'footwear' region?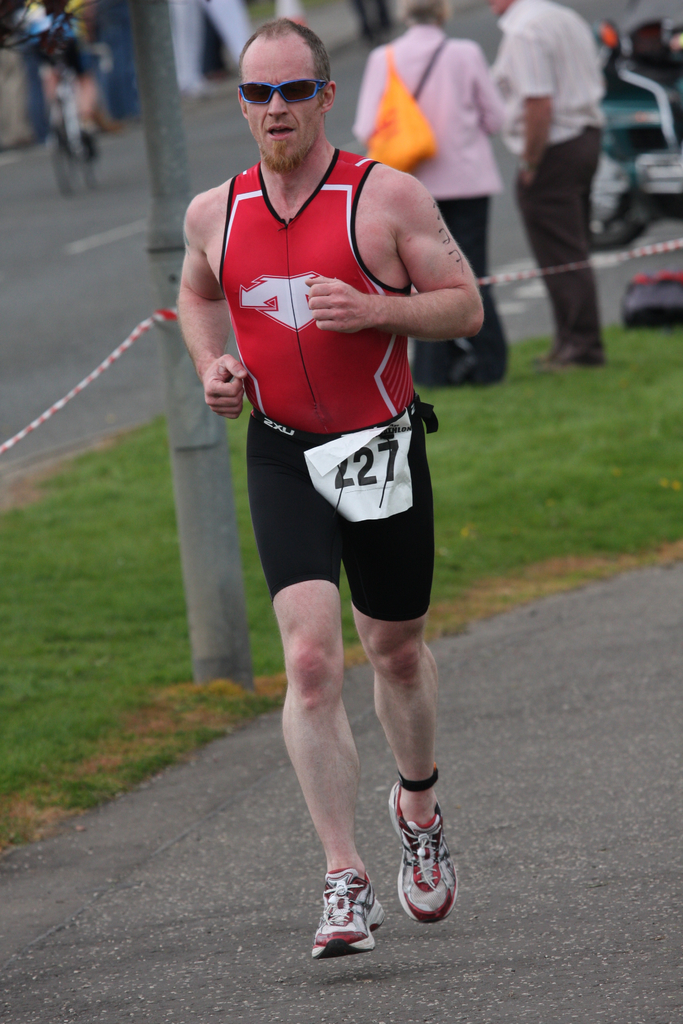
Rect(543, 333, 607, 371)
